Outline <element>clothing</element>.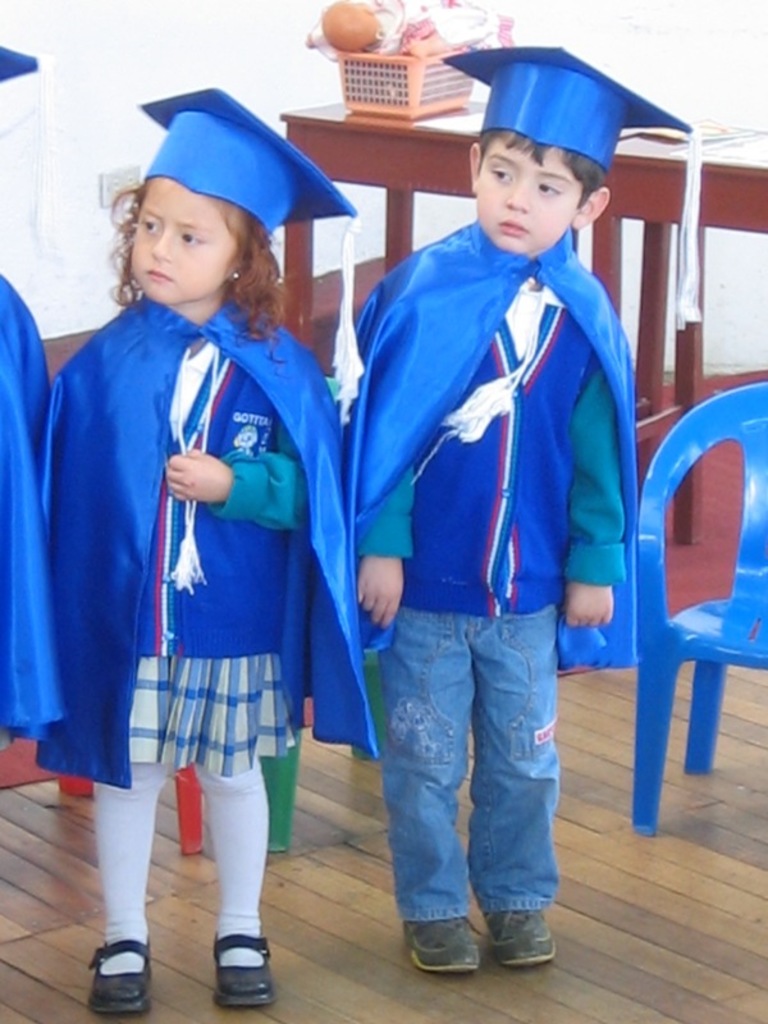
Outline: 334, 215, 645, 925.
